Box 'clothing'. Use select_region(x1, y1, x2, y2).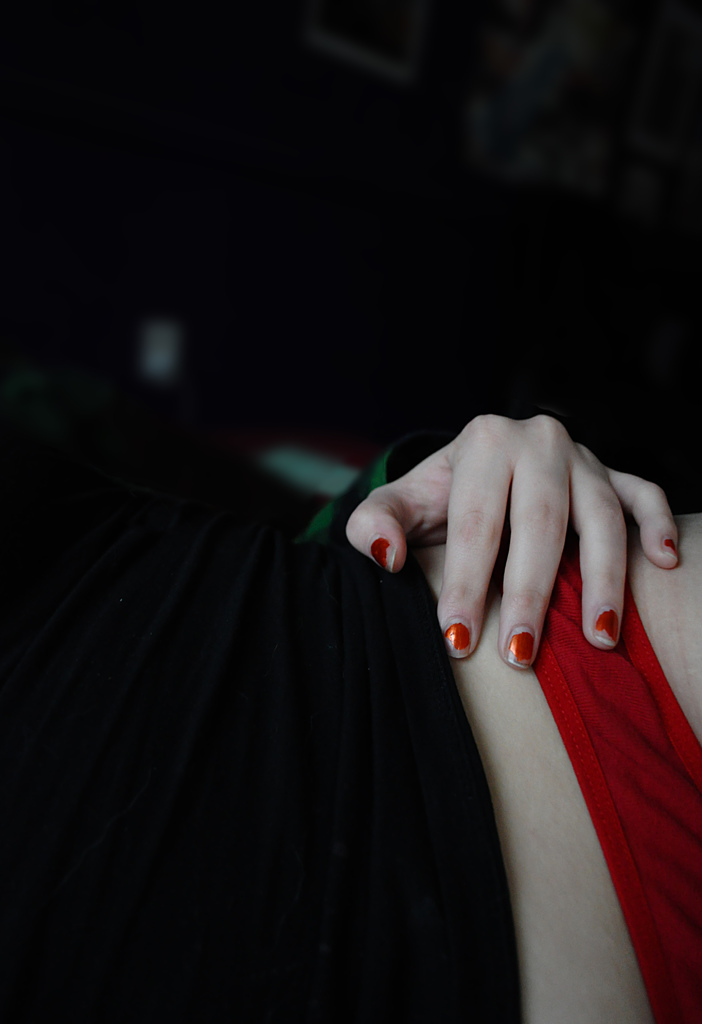
select_region(70, 342, 701, 986).
